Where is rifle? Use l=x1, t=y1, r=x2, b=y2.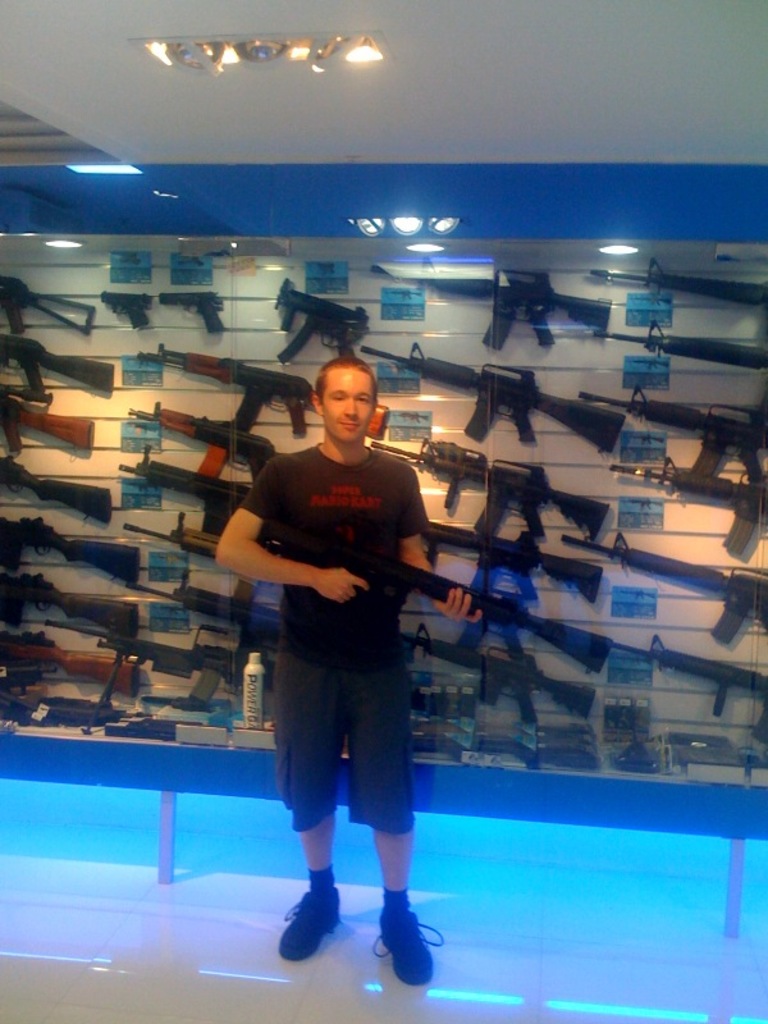
l=122, t=479, r=160, b=497.
